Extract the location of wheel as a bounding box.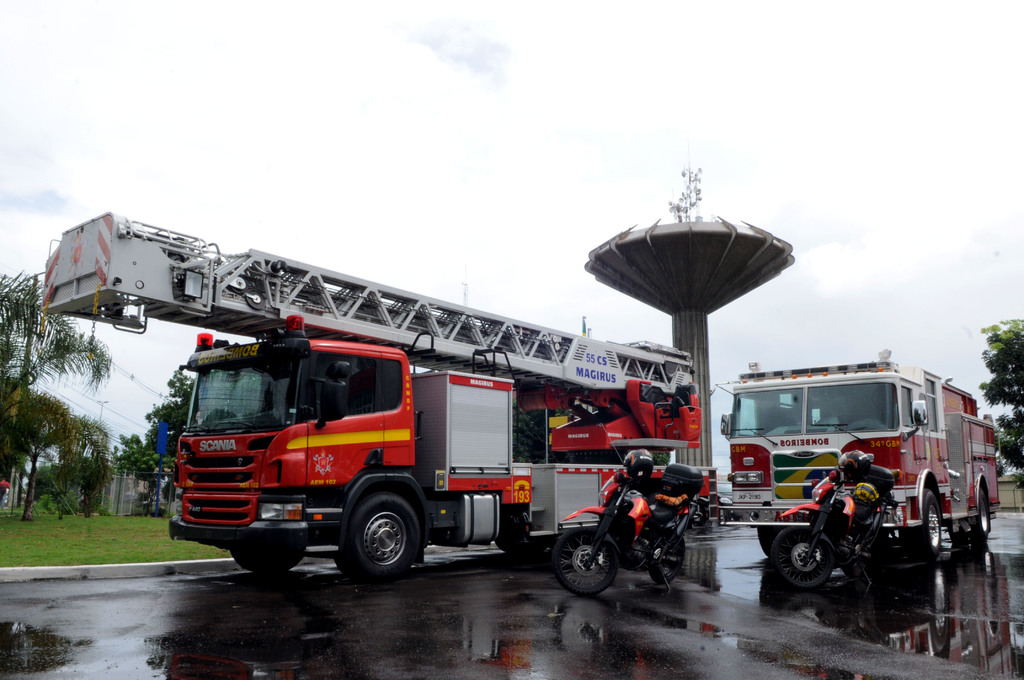
pyautogui.locateOnScreen(228, 534, 308, 573).
